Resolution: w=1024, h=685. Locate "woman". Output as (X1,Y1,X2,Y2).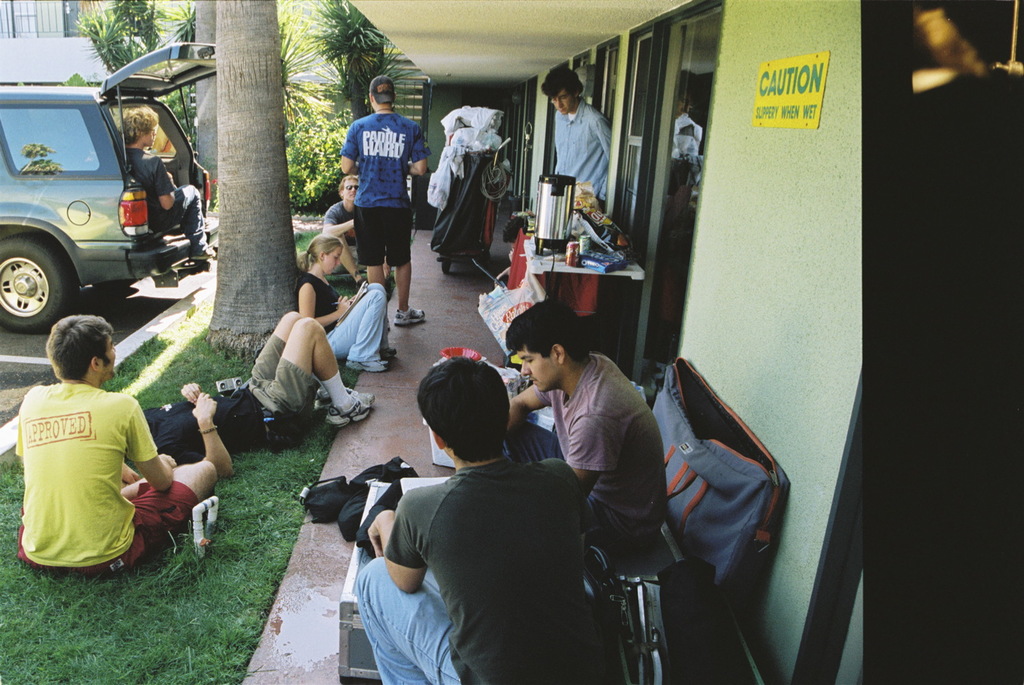
(293,229,398,372).
